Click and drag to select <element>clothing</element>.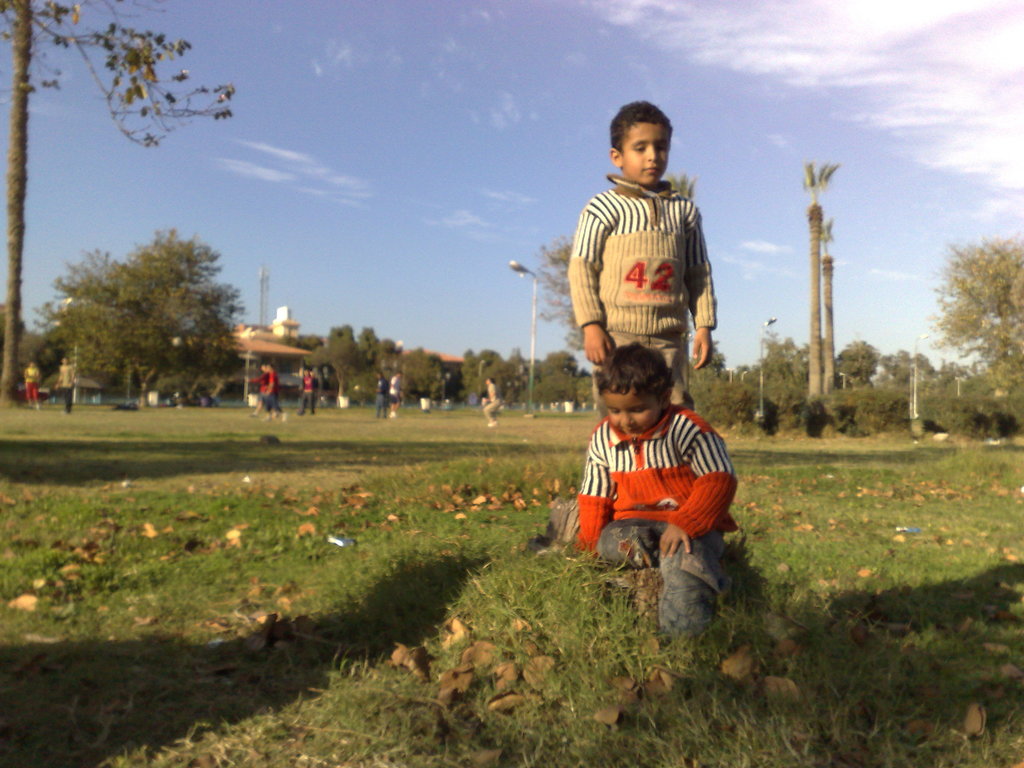
Selection: x1=554 y1=372 x2=737 y2=571.
